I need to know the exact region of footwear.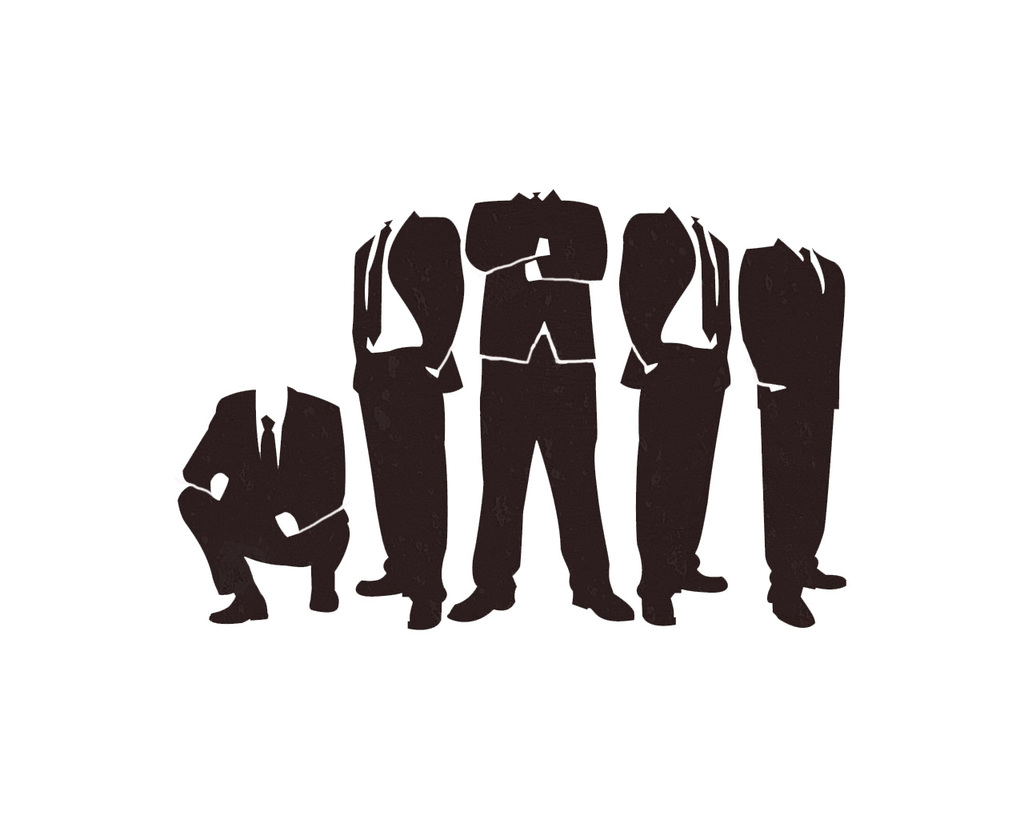
Region: region(765, 585, 810, 629).
